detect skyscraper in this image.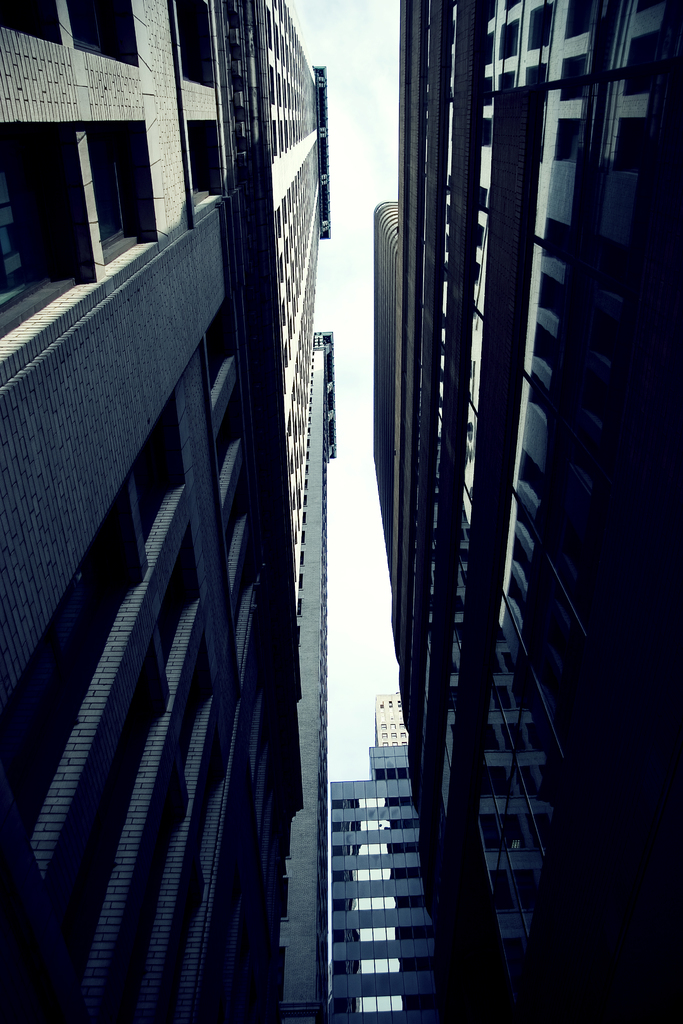
Detection: [372, 0, 682, 1023].
